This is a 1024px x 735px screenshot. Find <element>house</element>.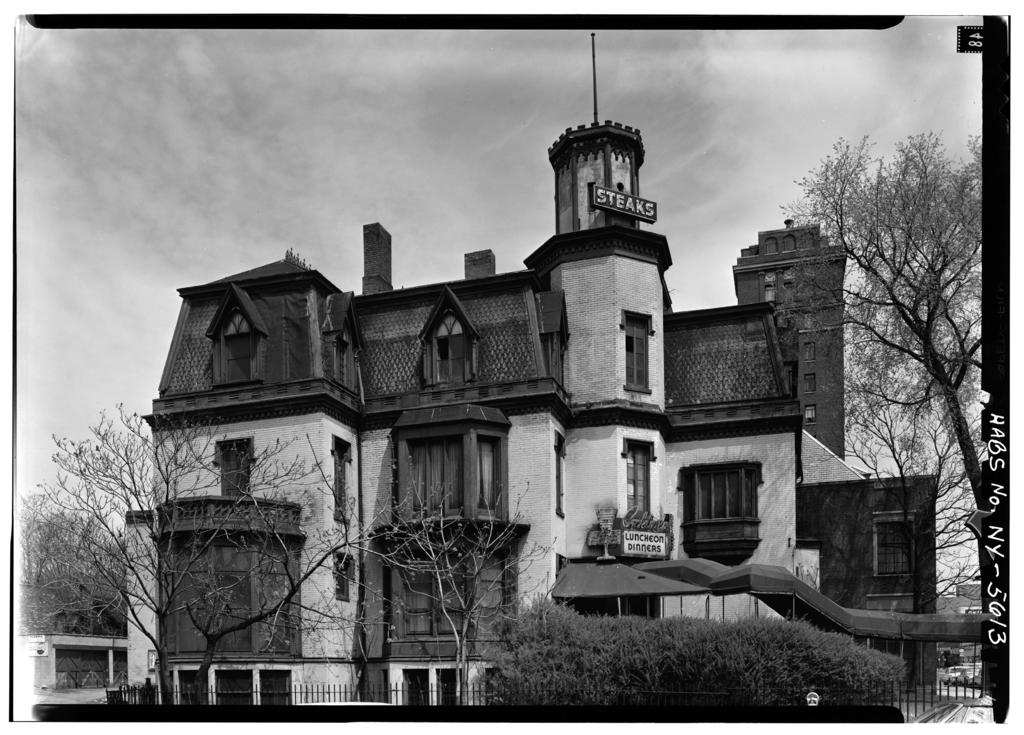
Bounding box: (left=143, top=98, right=916, bottom=680).
